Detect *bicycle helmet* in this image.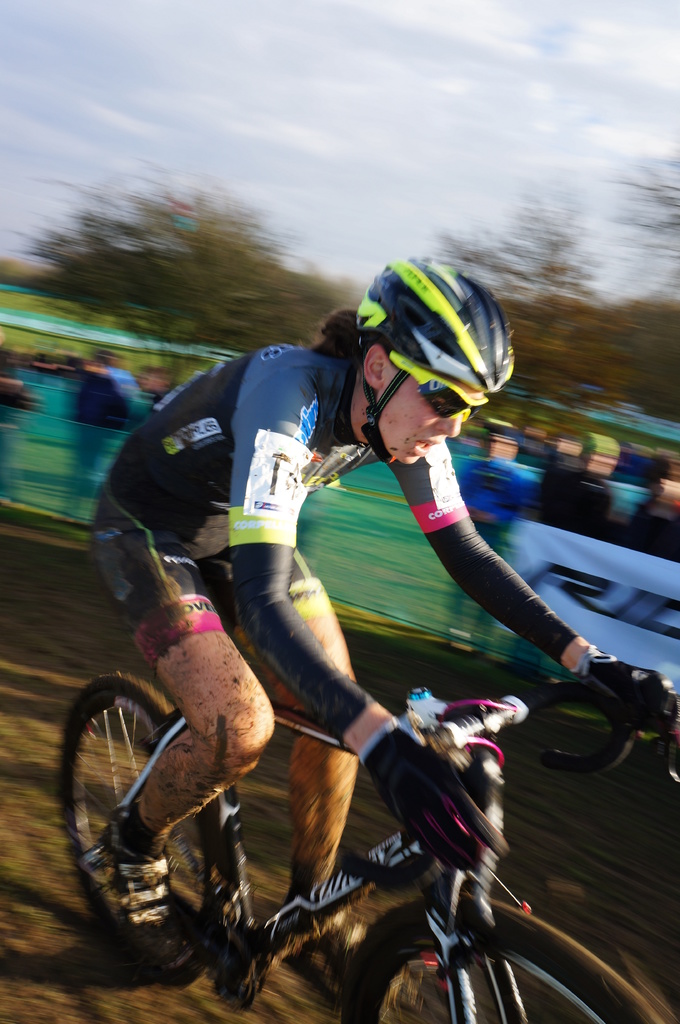
Detection: 350:264:509:467.
